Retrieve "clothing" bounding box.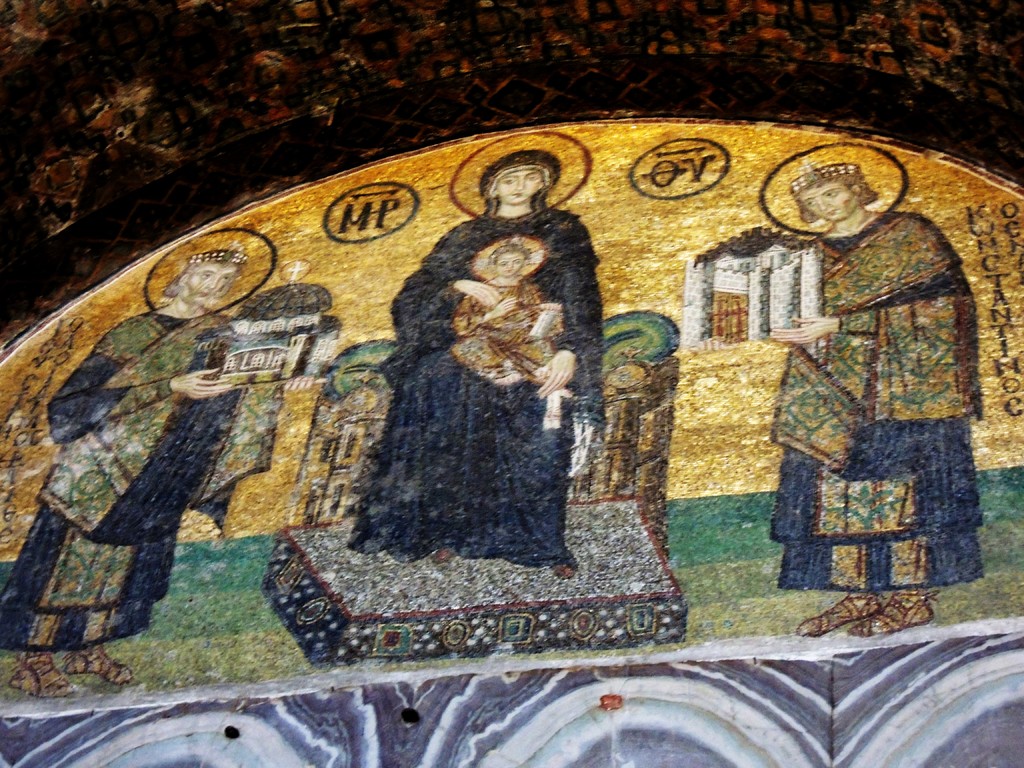
Bounding box: rect(762, 143, 987, 650).
